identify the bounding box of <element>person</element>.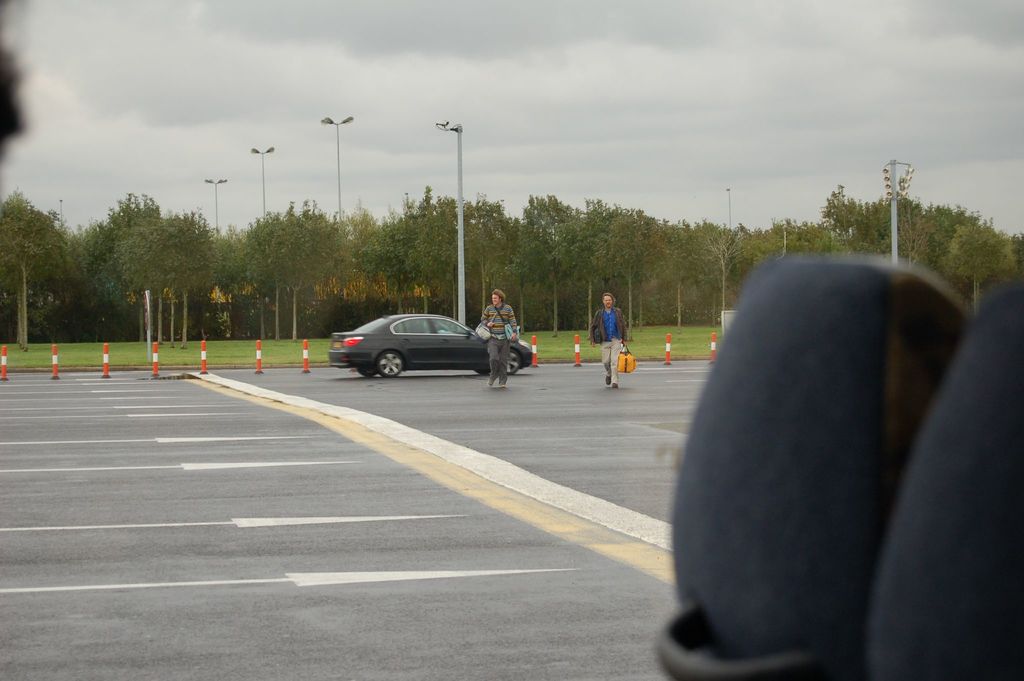
detection(589, 293, 633, 386).
